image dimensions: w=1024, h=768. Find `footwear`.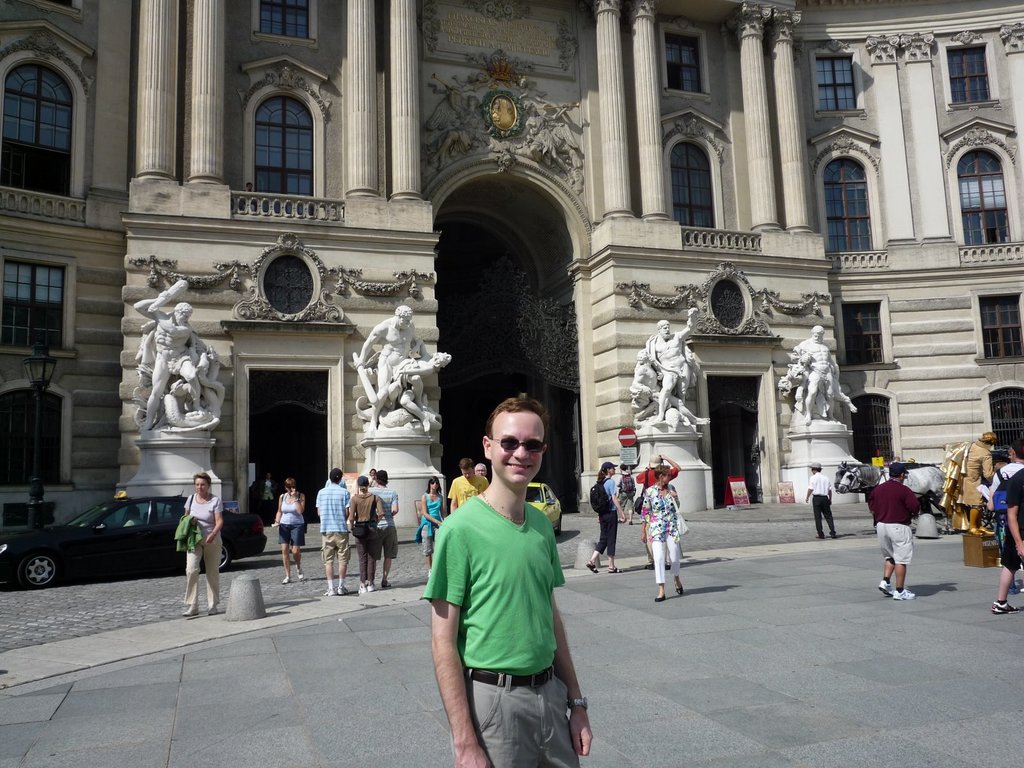
{"x1": 827, "y1": 531, "x2": 838, "y2": 540}.
